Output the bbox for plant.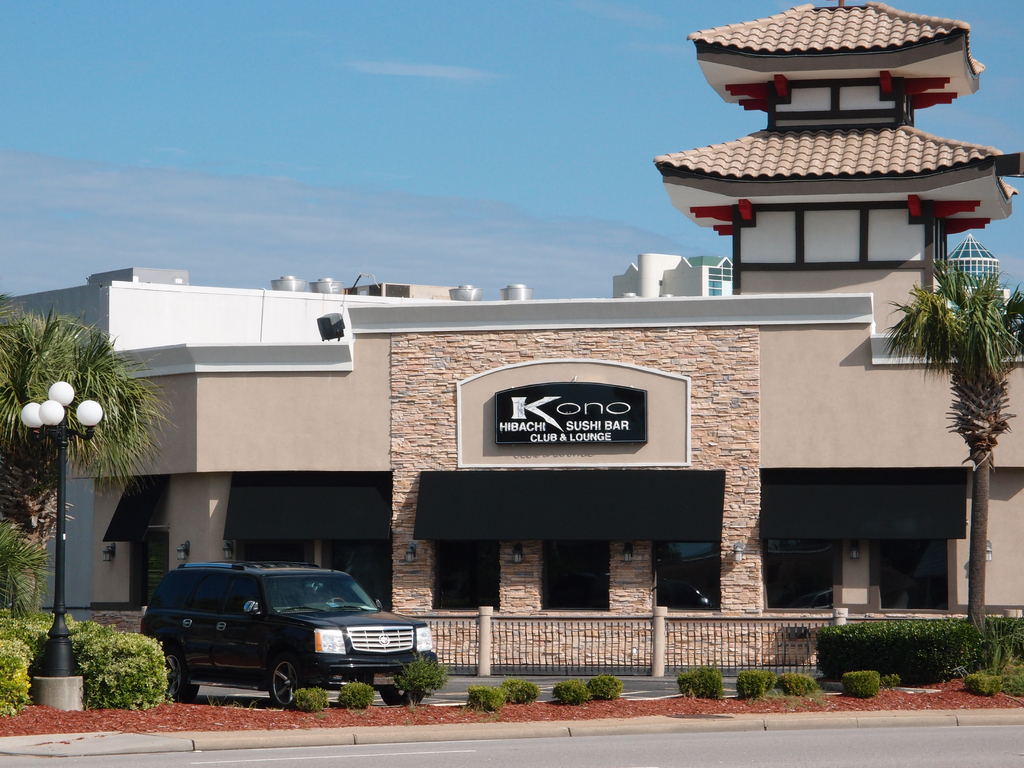
461/683/502/710.
